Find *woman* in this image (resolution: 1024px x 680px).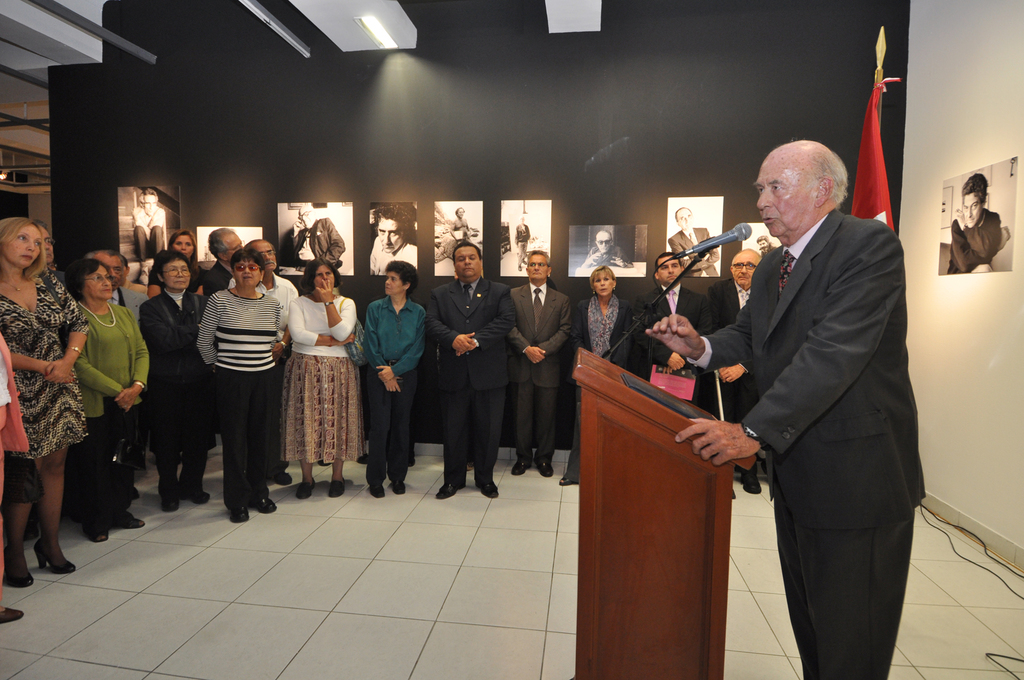
left=167, top=231, right=195, bottom=264.
